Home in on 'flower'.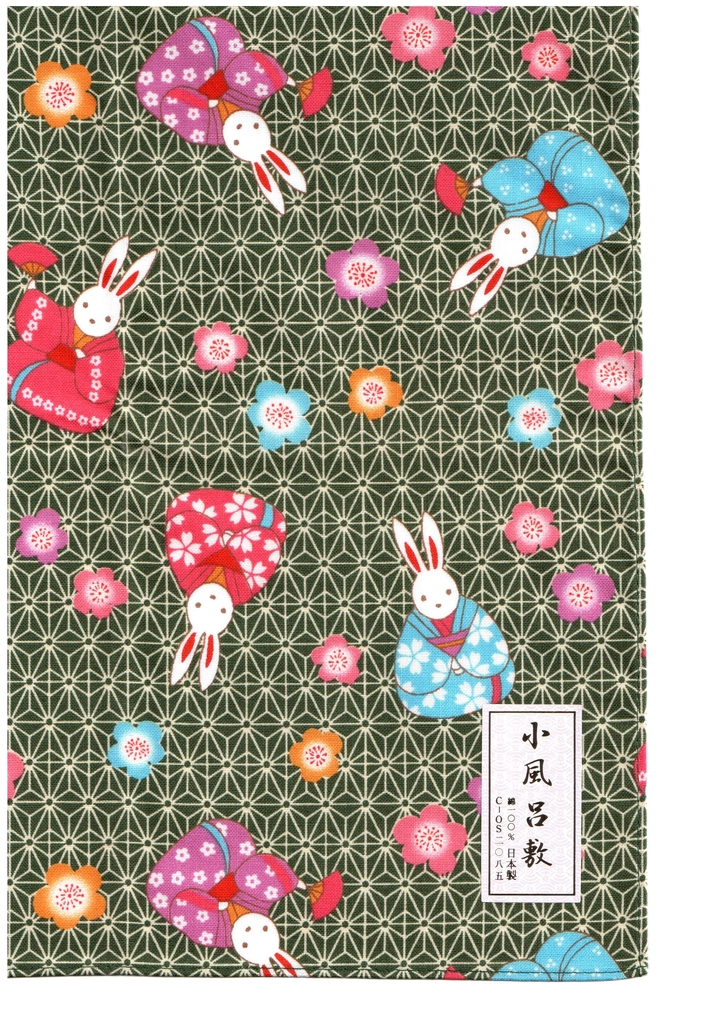
Homed in at bbox=[16, 505, 74, 566].
